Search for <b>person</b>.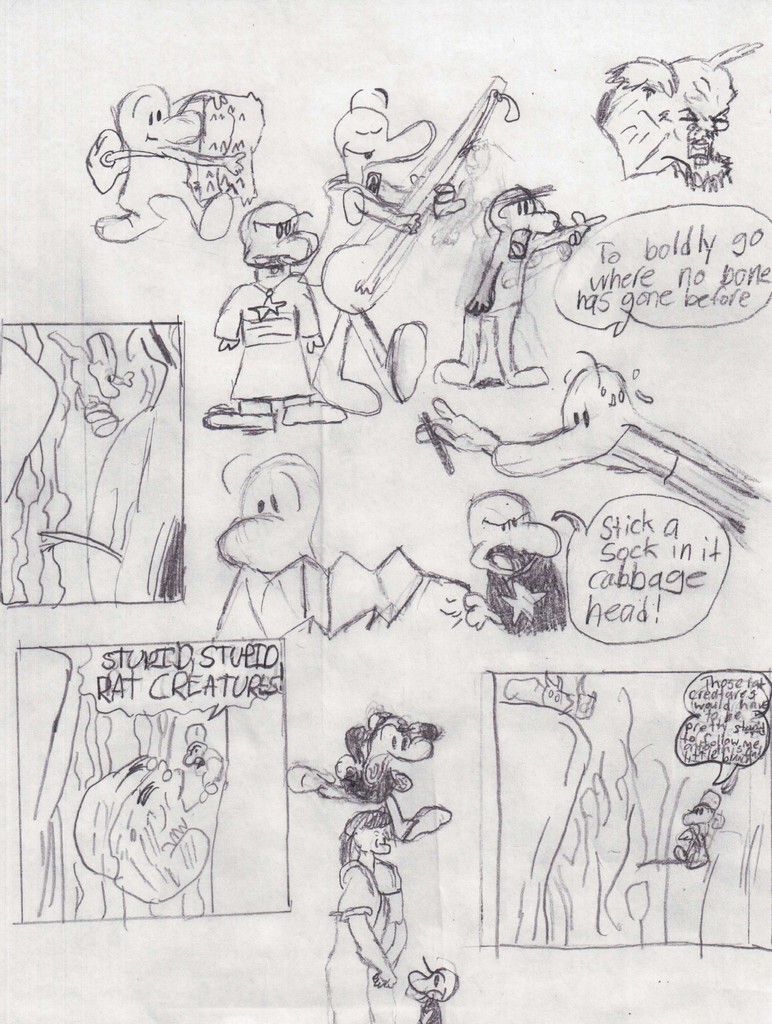
Found at bbox=[324, 702, 444, 987].
